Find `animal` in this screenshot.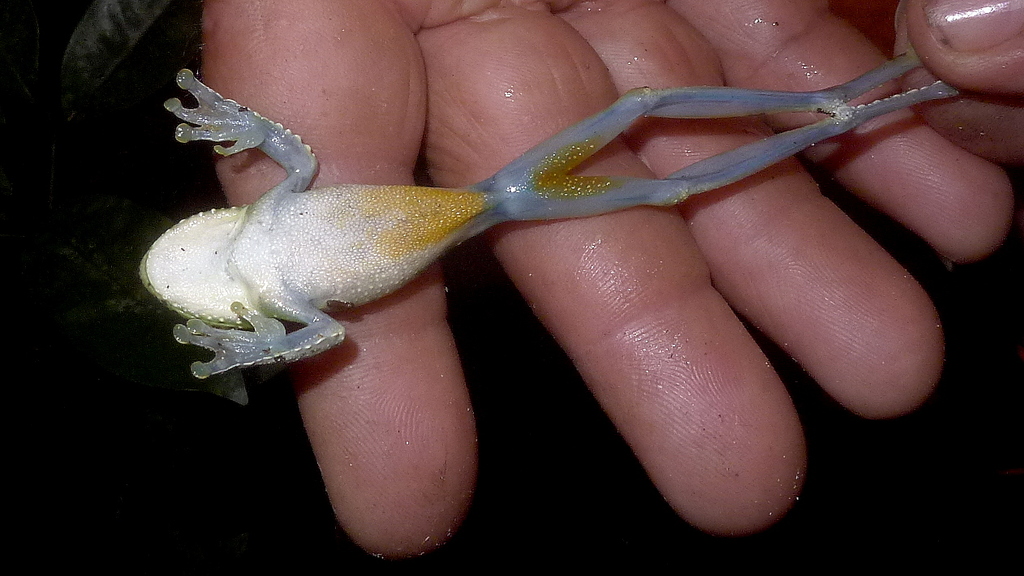
The bounding box for `animal` is <bbox>138, 49, 967, 382</bbox>.
